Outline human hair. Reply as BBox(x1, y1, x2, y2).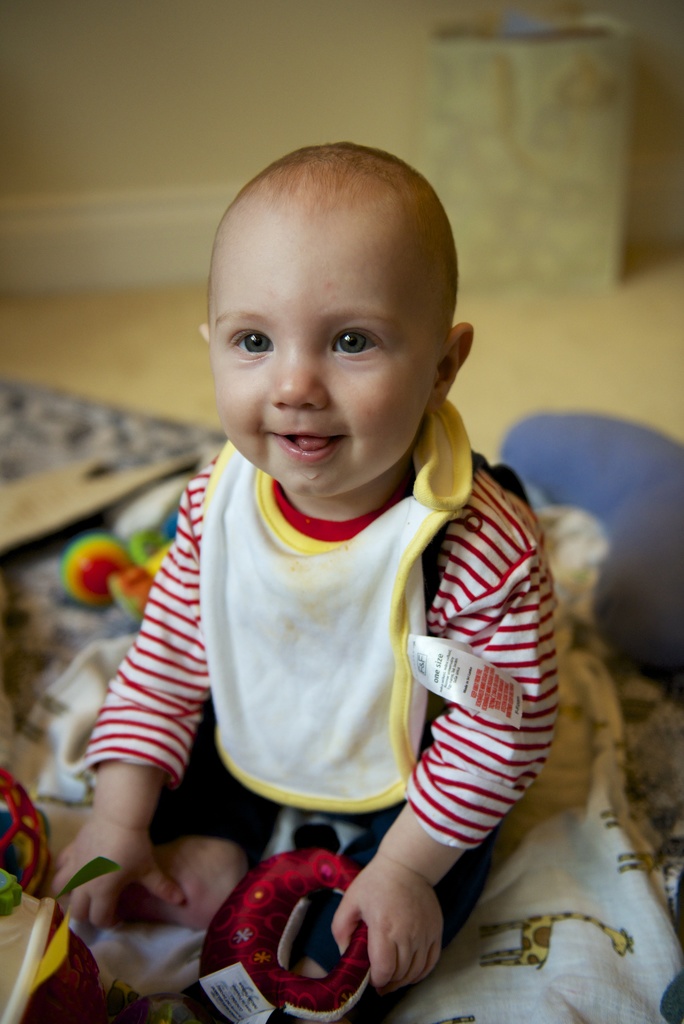
BBox(229, 142, 455, 328).
